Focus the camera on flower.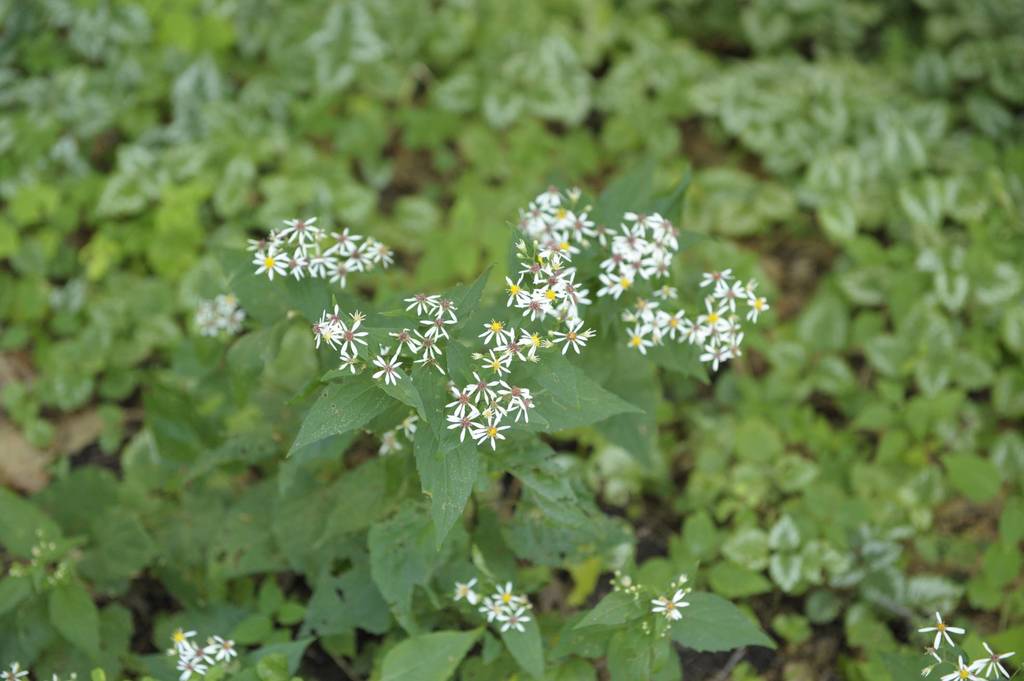
Focus region: bbox(675, 574, 694, 597).
